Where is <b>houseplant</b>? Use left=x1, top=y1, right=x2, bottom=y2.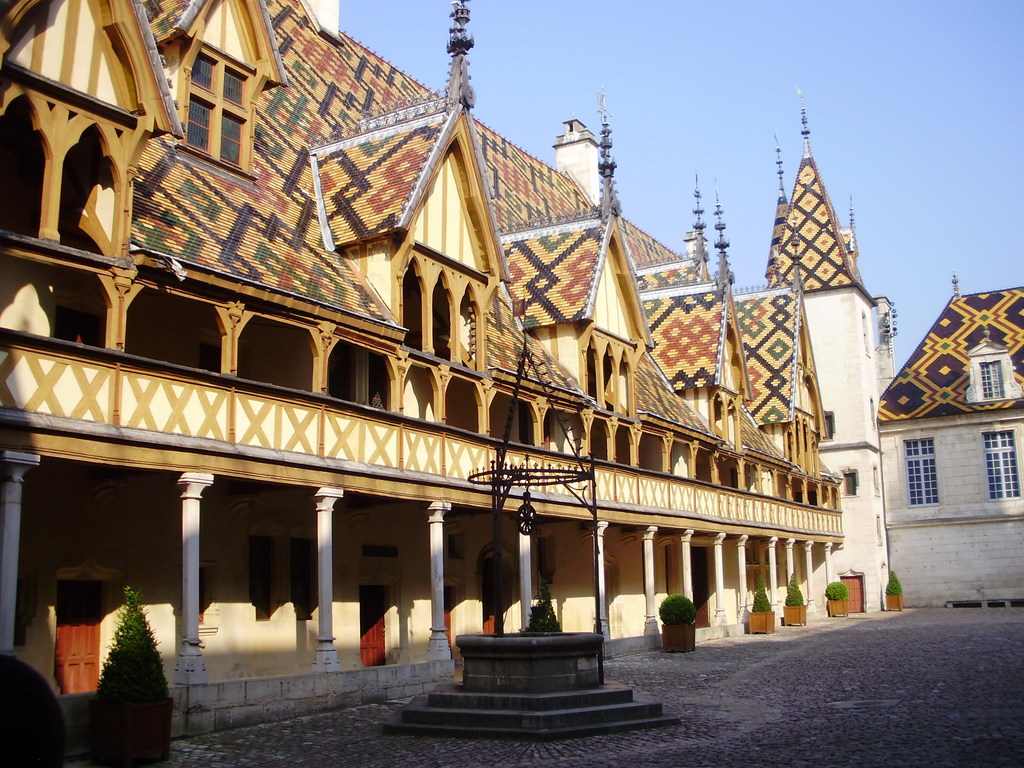
left=822, top=574, right=852, bottom=620.
